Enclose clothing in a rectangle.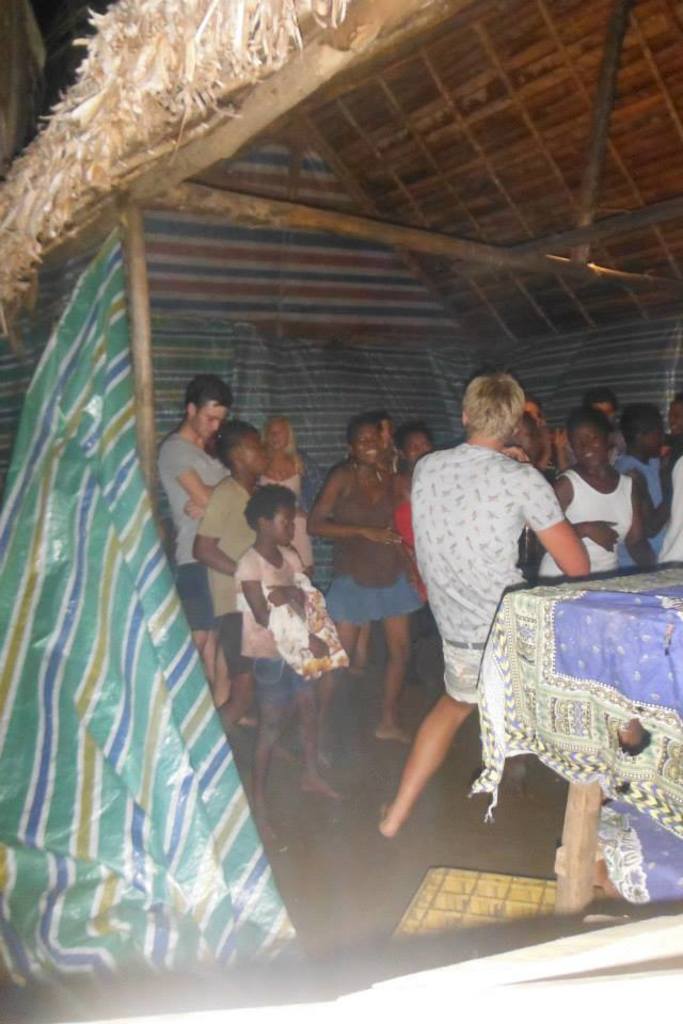
<bbox>546, 459, 640, 605</bbox>.
